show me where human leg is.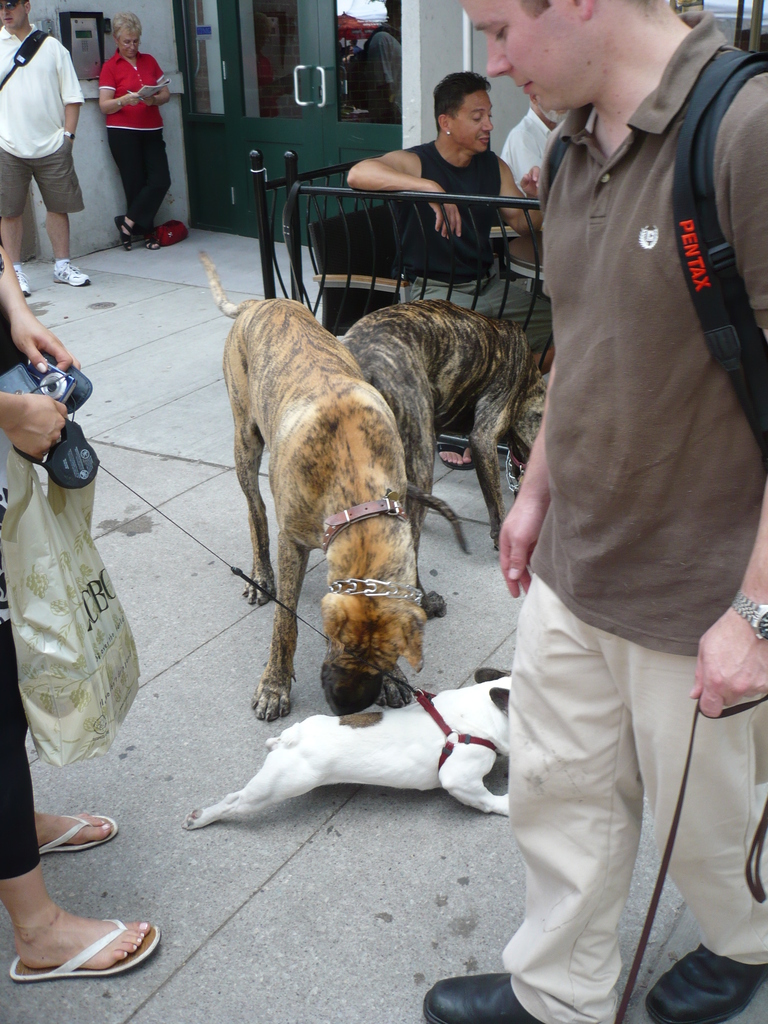
human leg is at x1=119 y1=120 x2=172 y2=245.
